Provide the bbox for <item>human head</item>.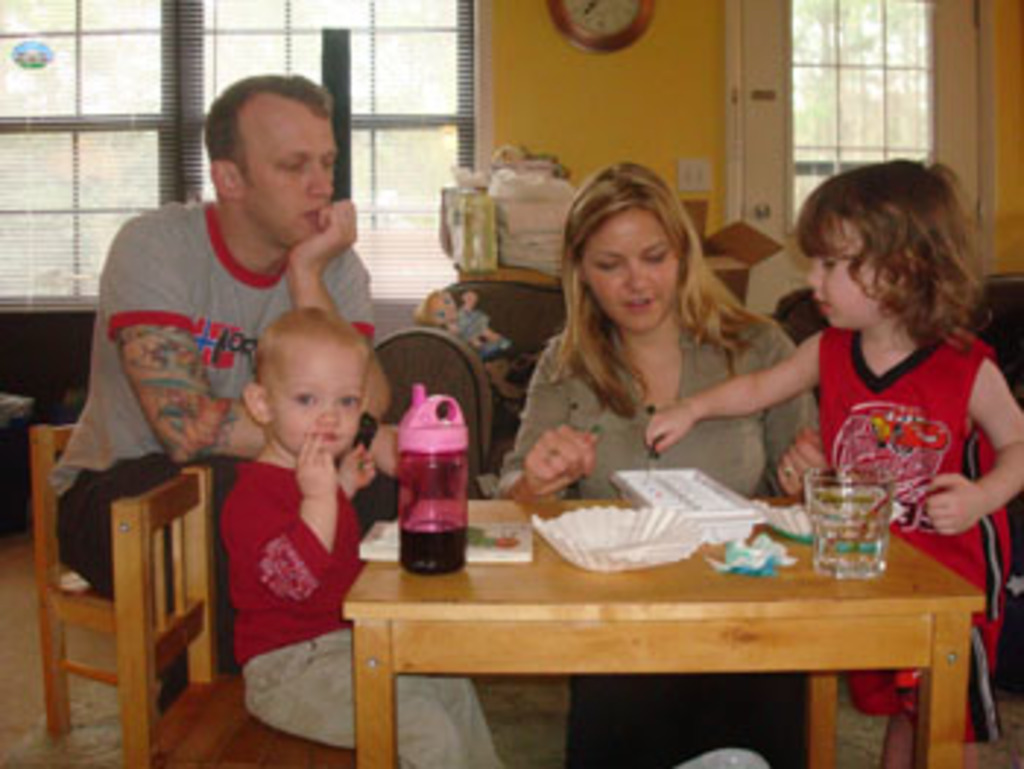
[left=559, top=161, right=708, bottom=336].
